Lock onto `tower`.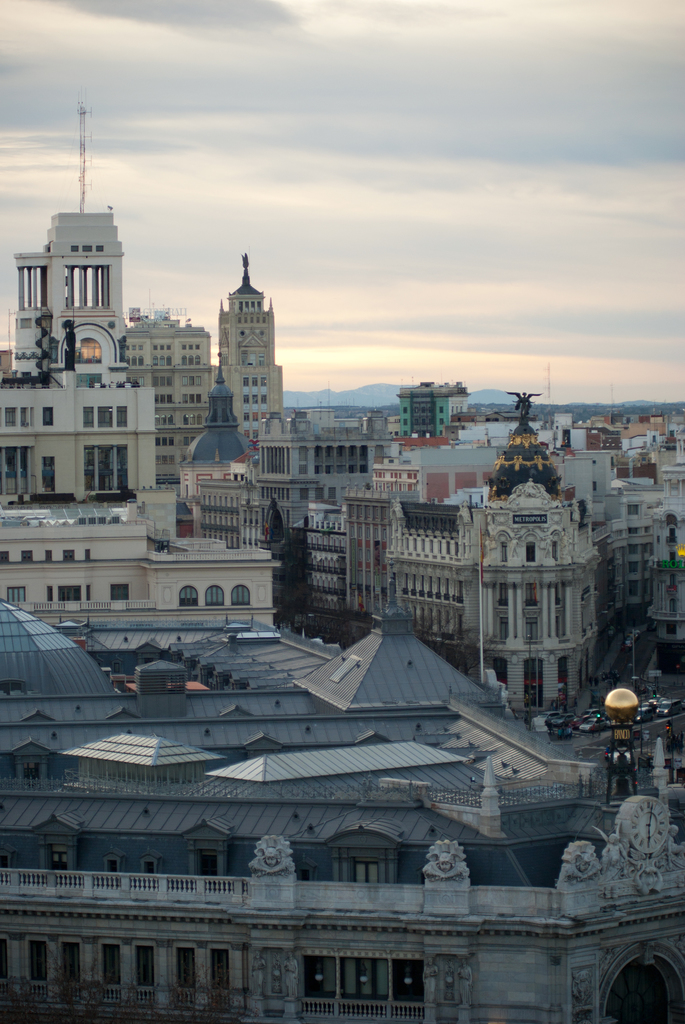
Locked: (0, 197, 195, 541).
